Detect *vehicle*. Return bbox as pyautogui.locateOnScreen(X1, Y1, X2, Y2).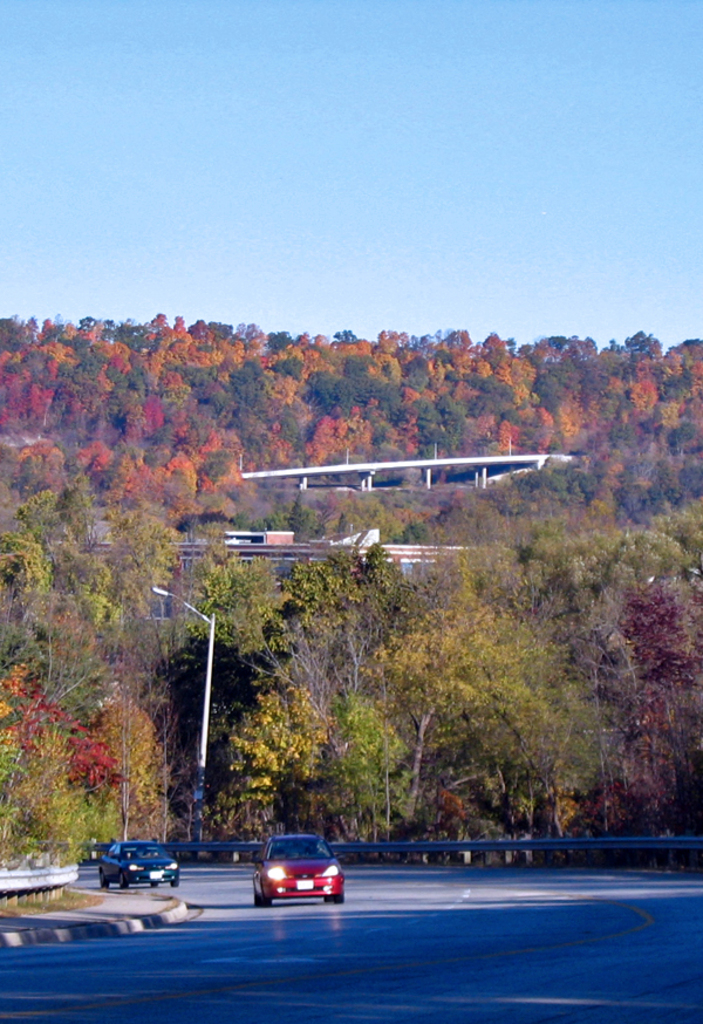
pyautogui.locateOnScreen(253, 832, 344, 902).
